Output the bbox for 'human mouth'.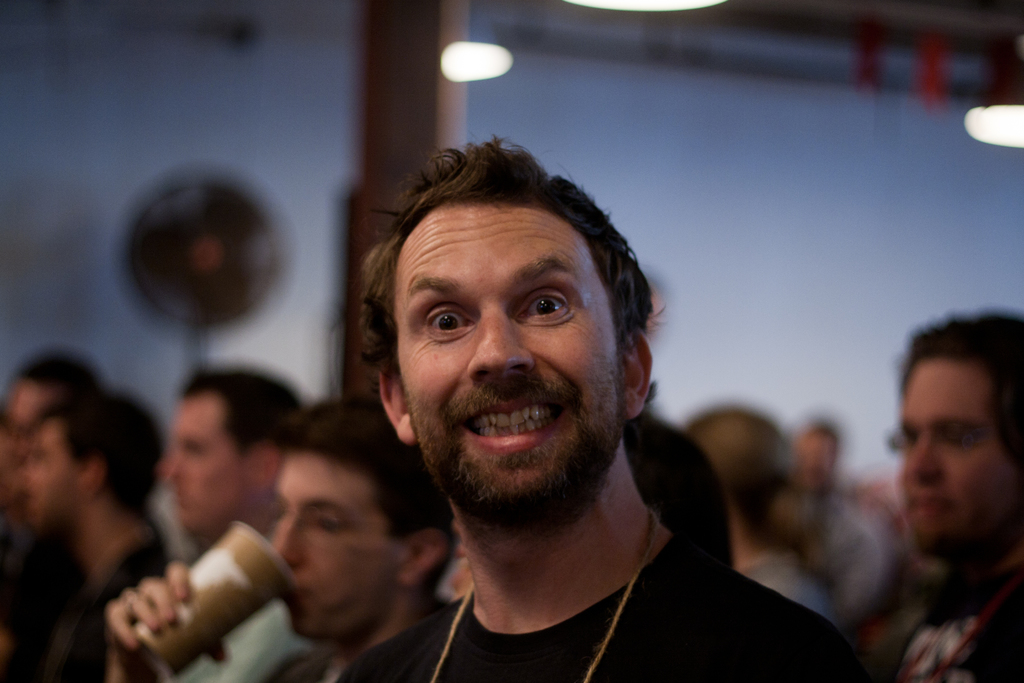
box=[905, 496, 955, 520].
